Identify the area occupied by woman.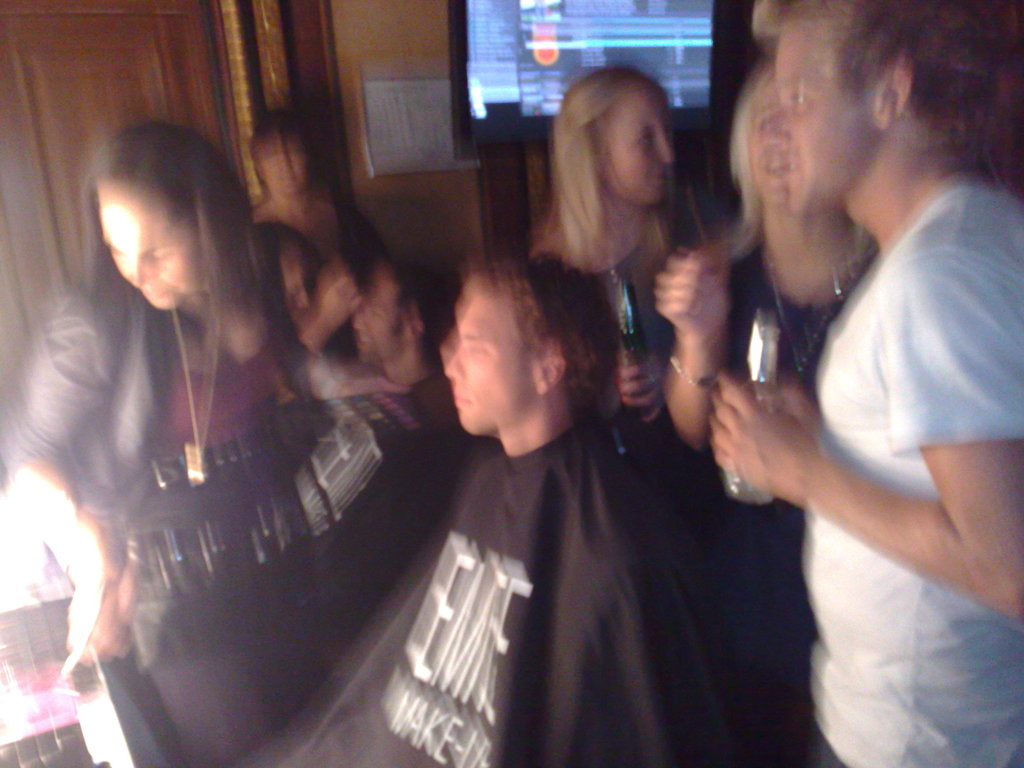
Area: region(518, 67, 752, 662).
